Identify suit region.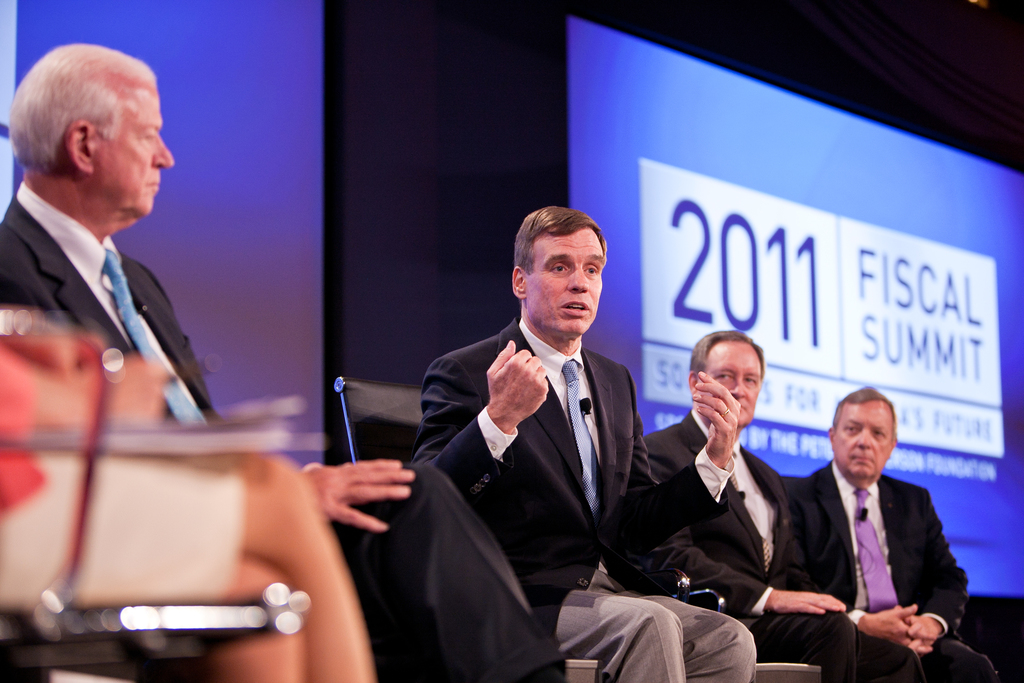
Region: rect(409, 315, 761, 682).
